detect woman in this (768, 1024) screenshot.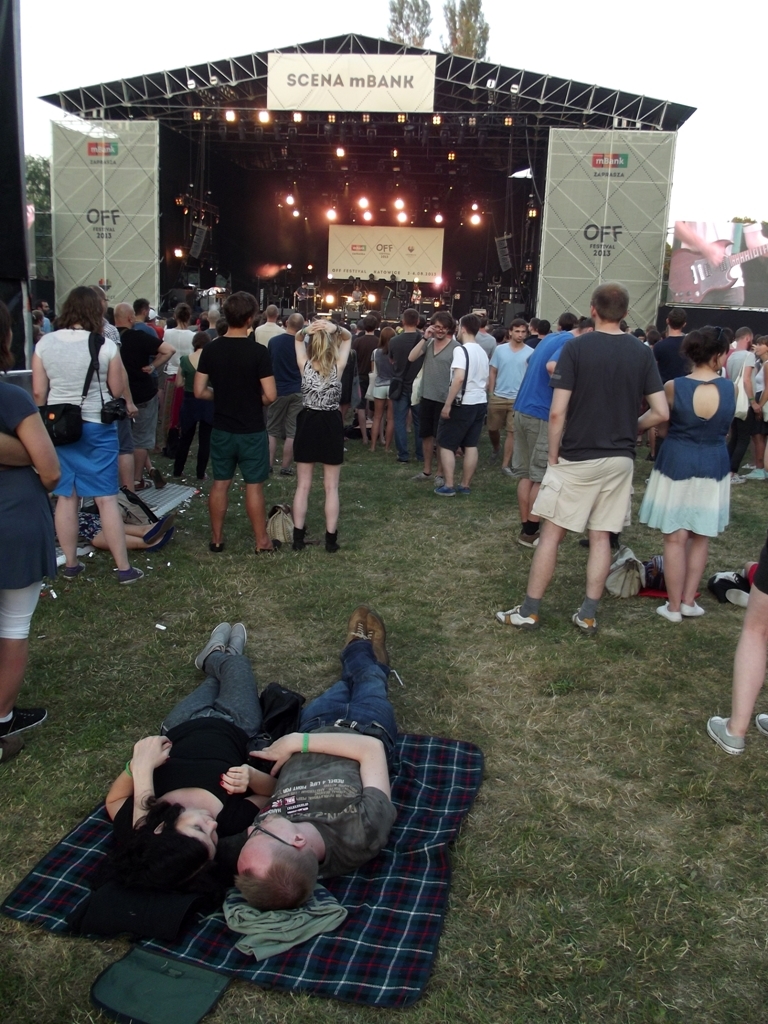
Detection: 149,303,216,455.
